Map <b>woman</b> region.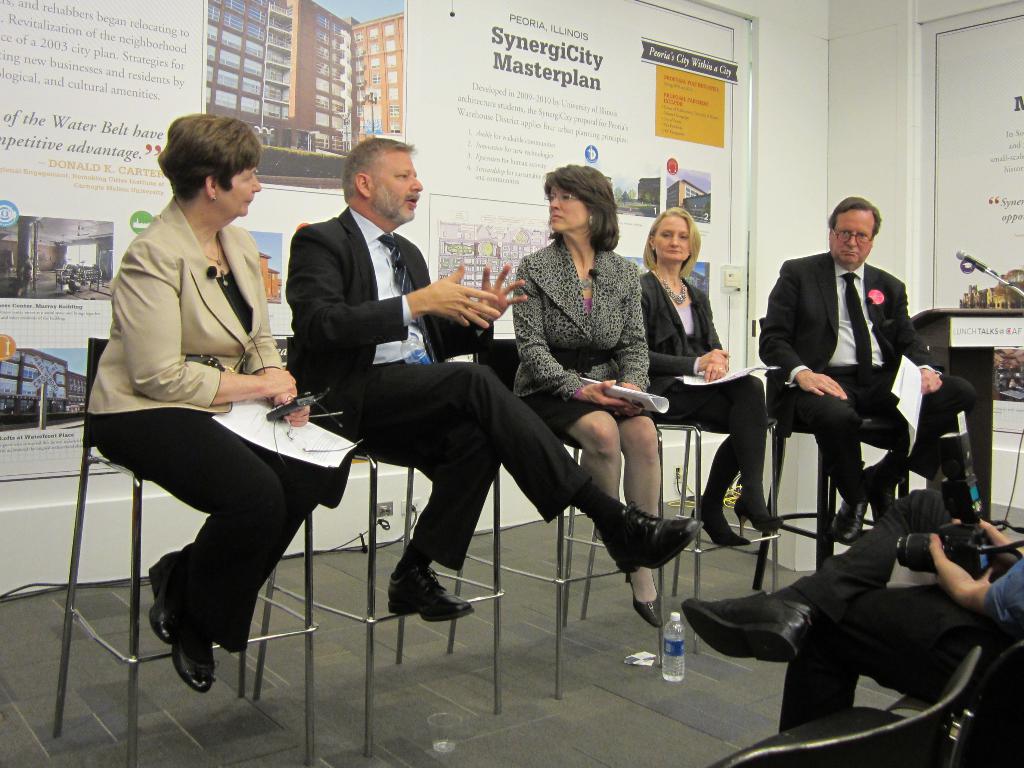
Mapped to 515:167:663:630.
